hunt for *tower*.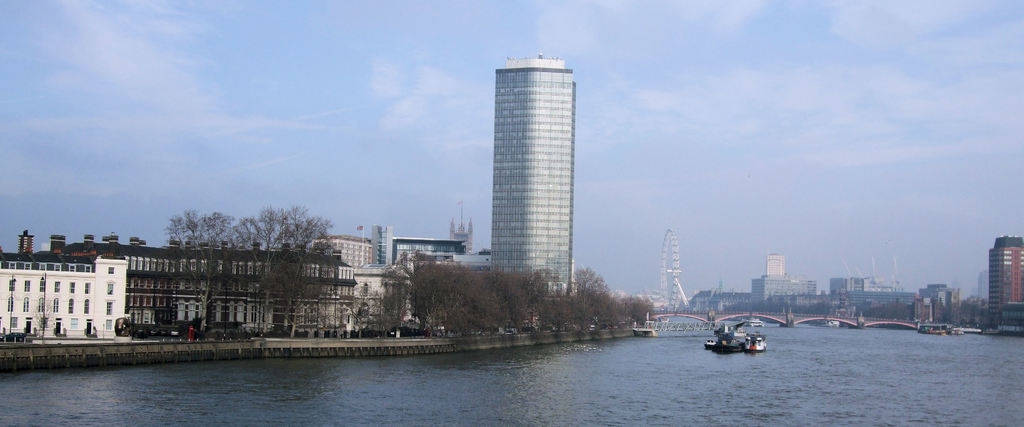
Hunted down at [985,233,1021,342].
